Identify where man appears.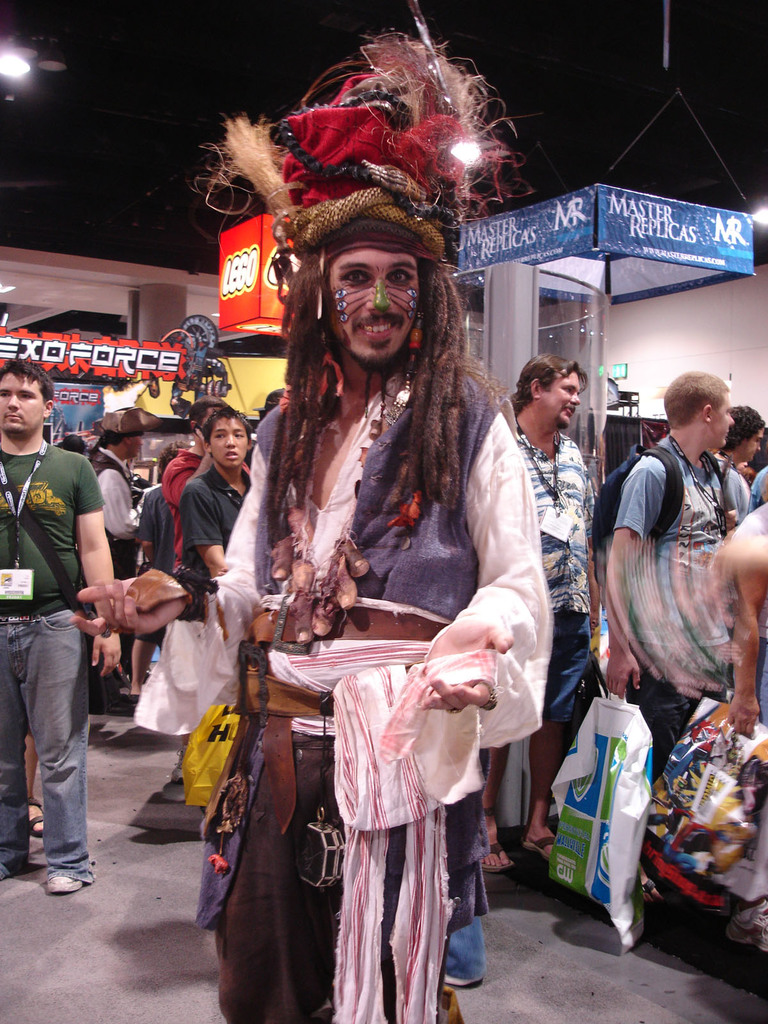
Appears at pyautogui.locateOnScreen(88, 404, 147, 712).
